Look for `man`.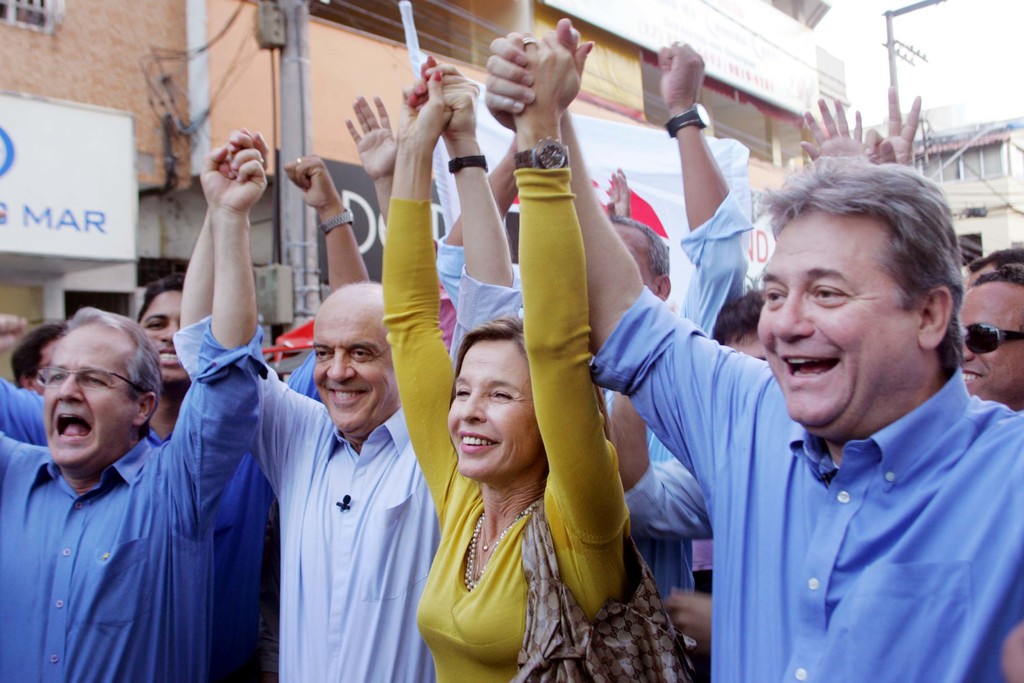
Found: bbox(0, 126, 269, 682).
